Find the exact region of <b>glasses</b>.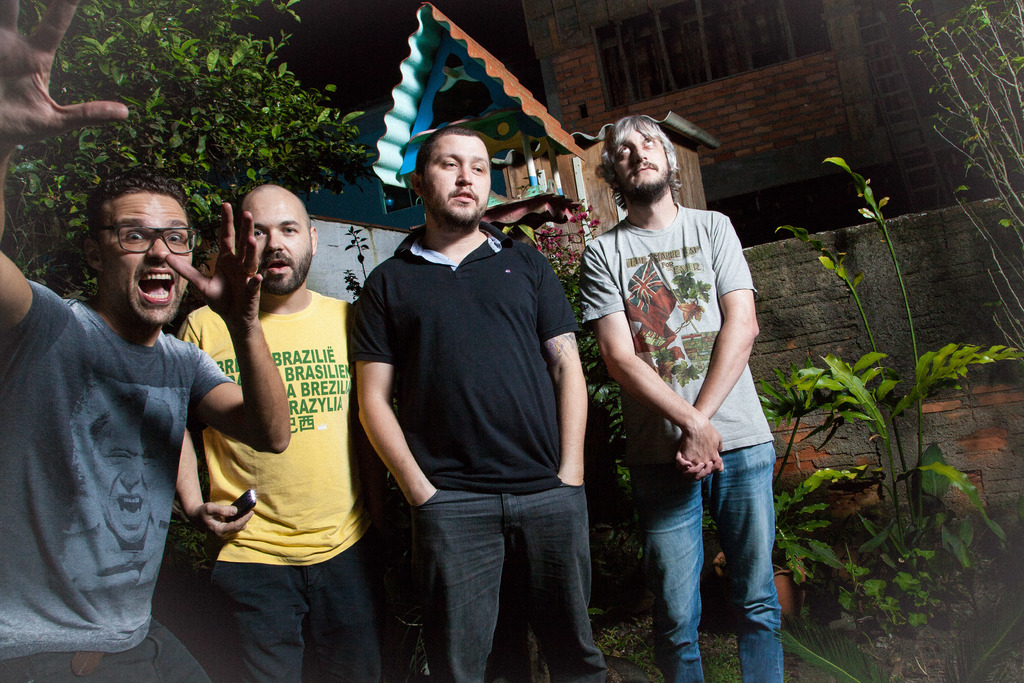
Exact region: crop(89, 222, 197, 257).
